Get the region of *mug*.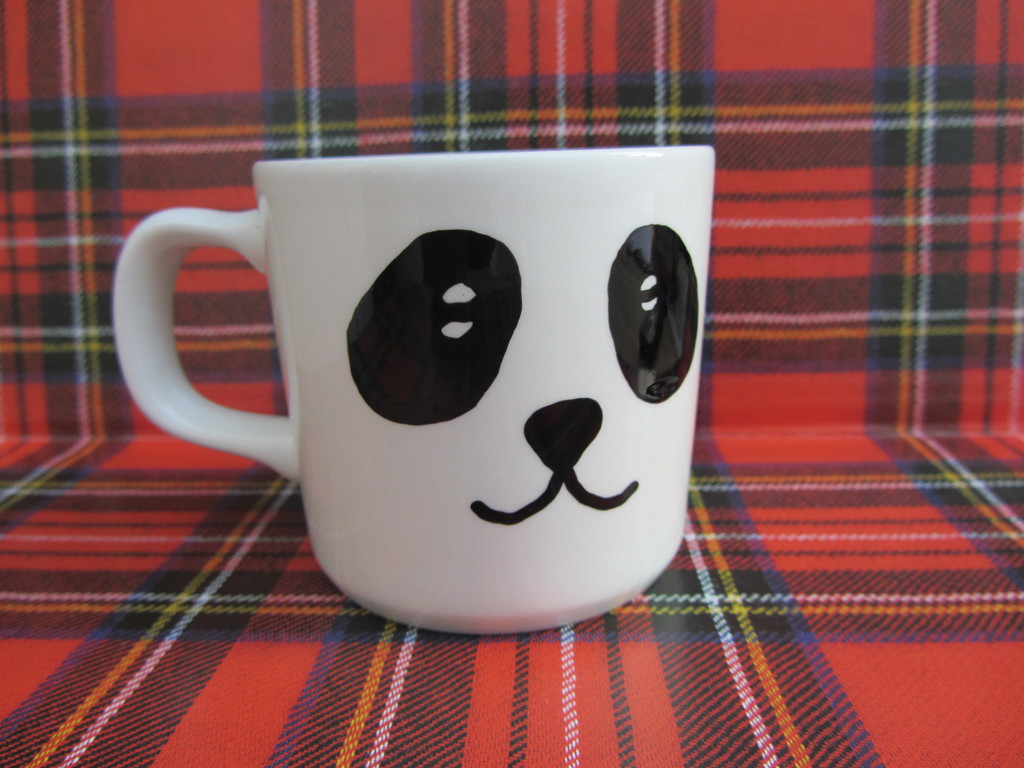
bbox=[113, 140, 716, 634].
